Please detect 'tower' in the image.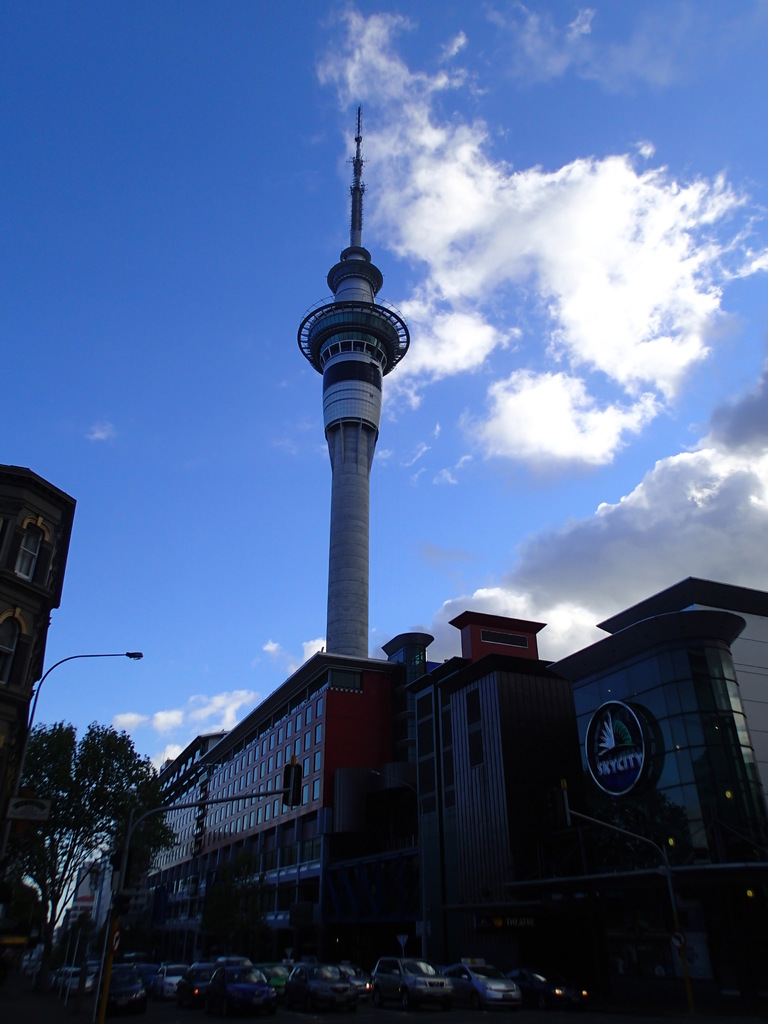
rect(298, 106, 408, 659).
